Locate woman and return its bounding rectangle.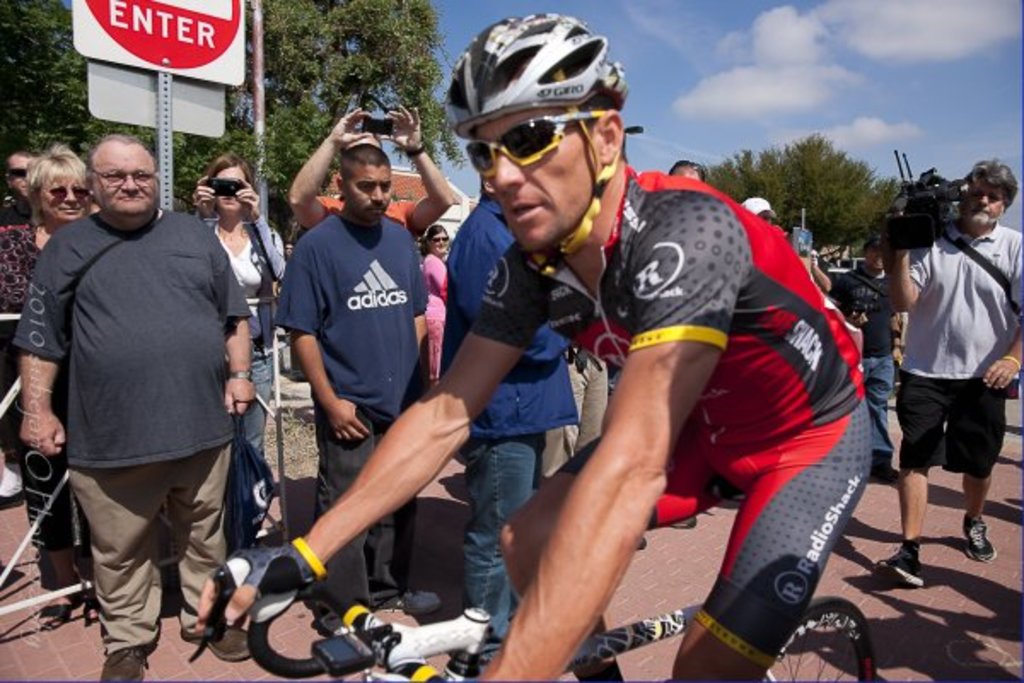
[x1=0, y1=135, x2=109, y2=630].
